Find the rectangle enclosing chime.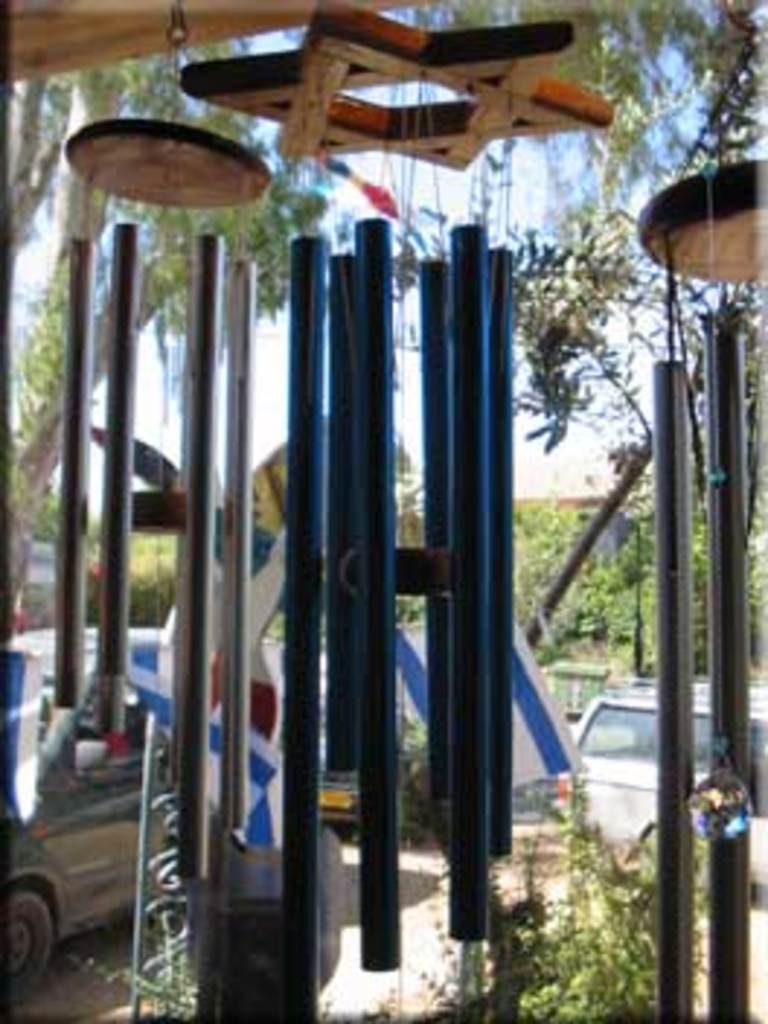
box=[61, 26, 279, 893].
